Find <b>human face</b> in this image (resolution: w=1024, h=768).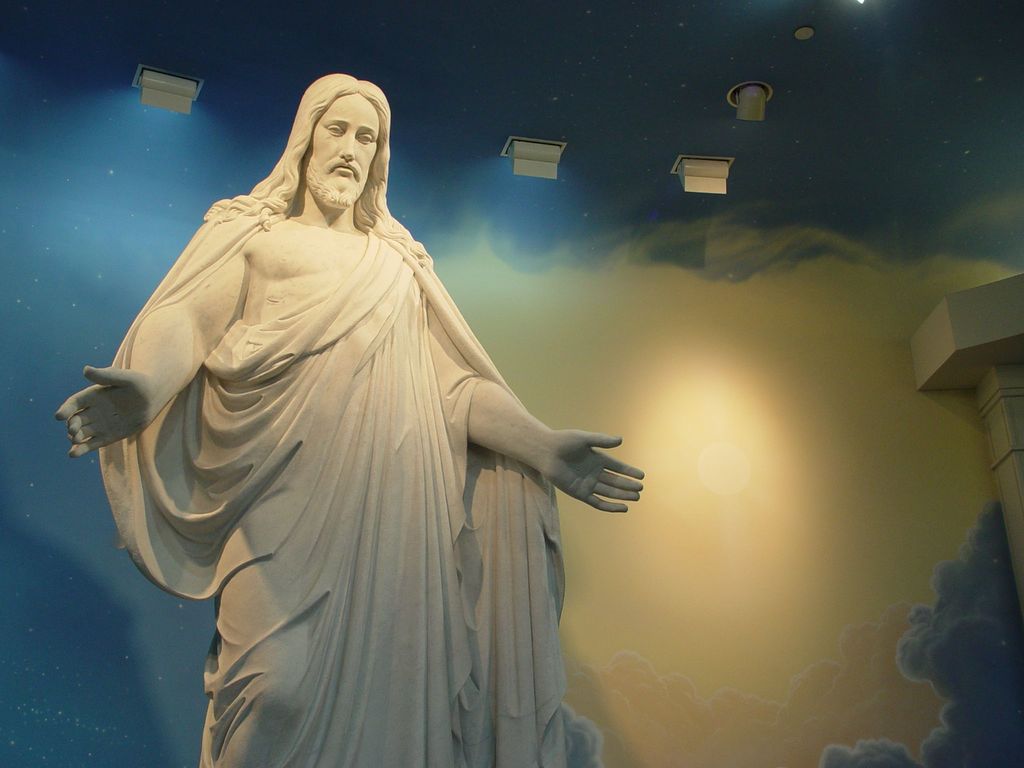
detection(310, 87, 374, 198).
